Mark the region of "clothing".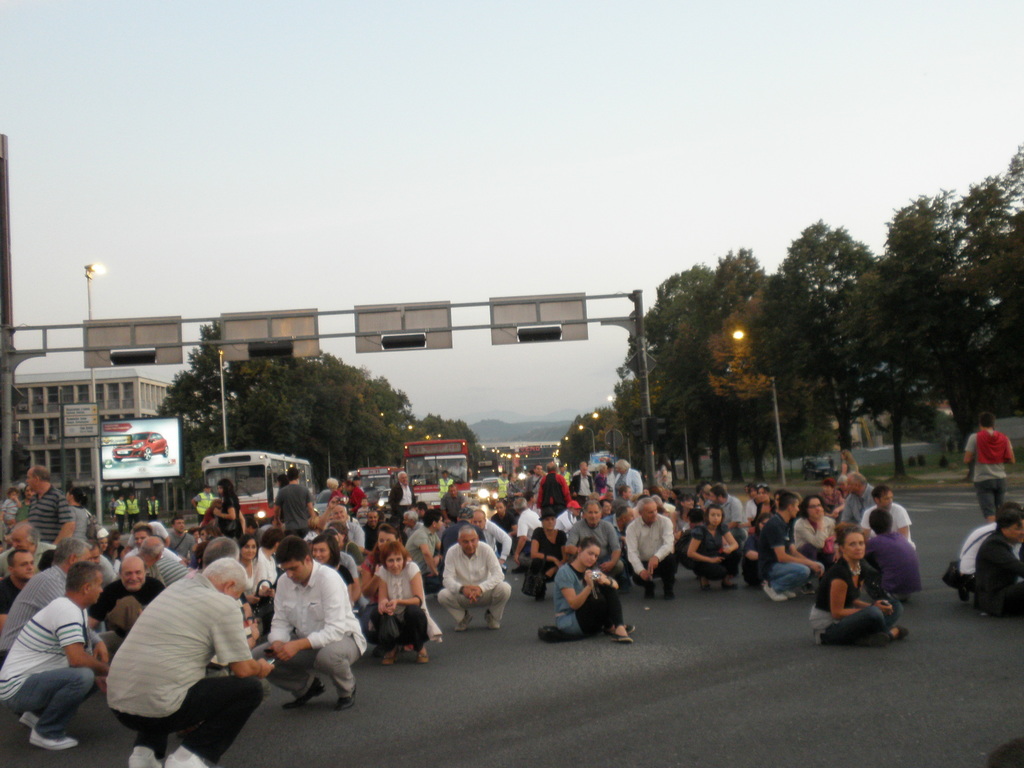
Region: 848/481/878/516.
